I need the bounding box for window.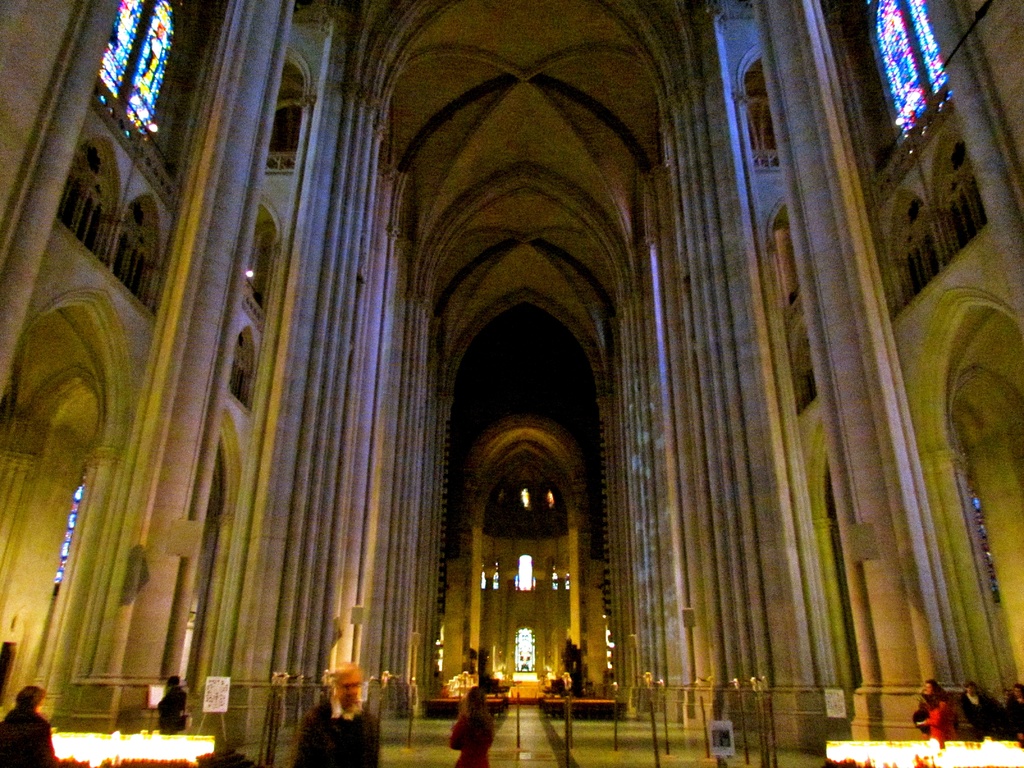
Here it is: (x1=547, y1=553, x2=571, y2=595).
